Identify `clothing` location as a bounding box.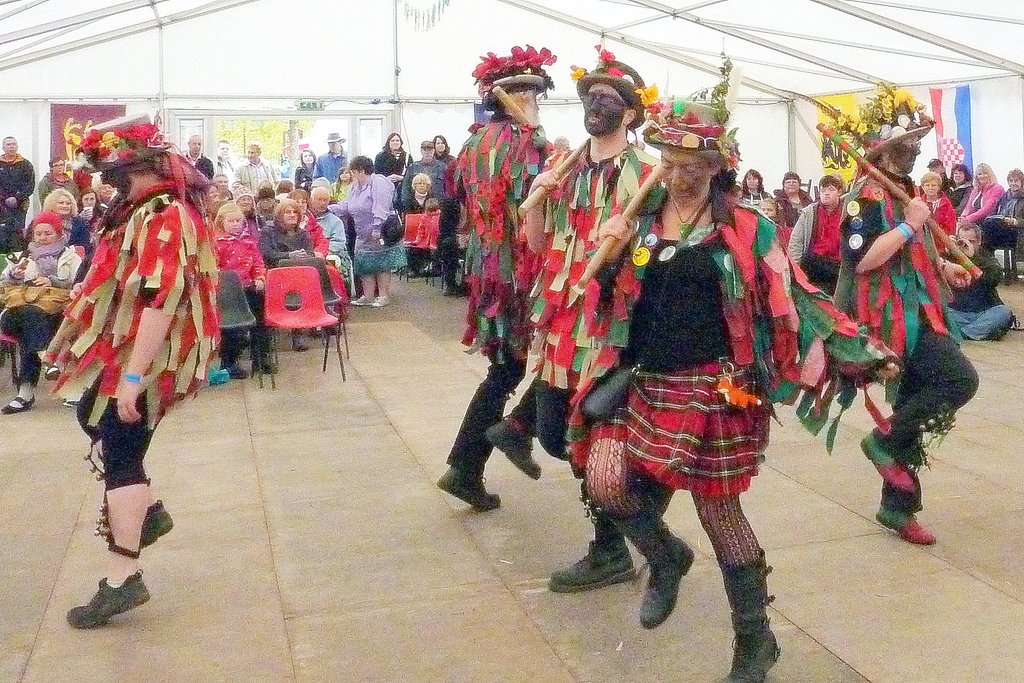
box(522, 140, 654, 452).
